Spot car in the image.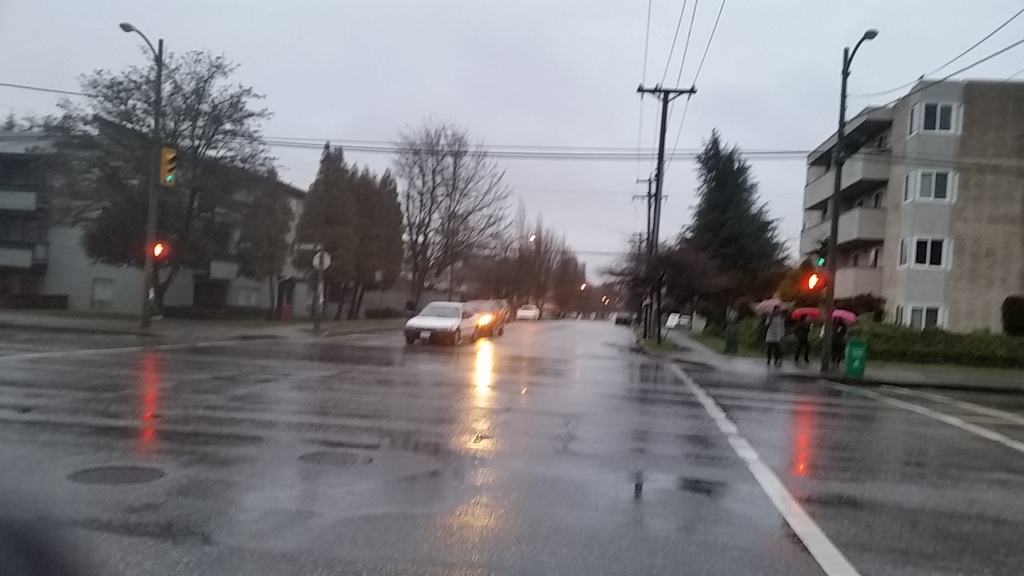
car found at 403,298,483,342.
